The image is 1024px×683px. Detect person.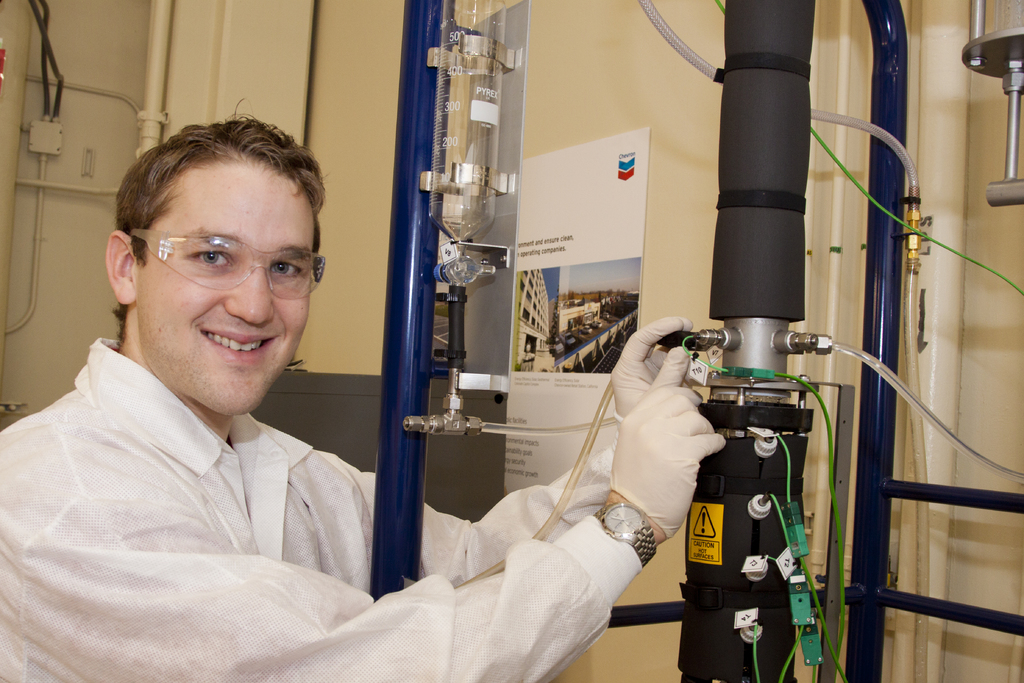
Detection: (x1=67, y1=140, x2=646, y2=650).
